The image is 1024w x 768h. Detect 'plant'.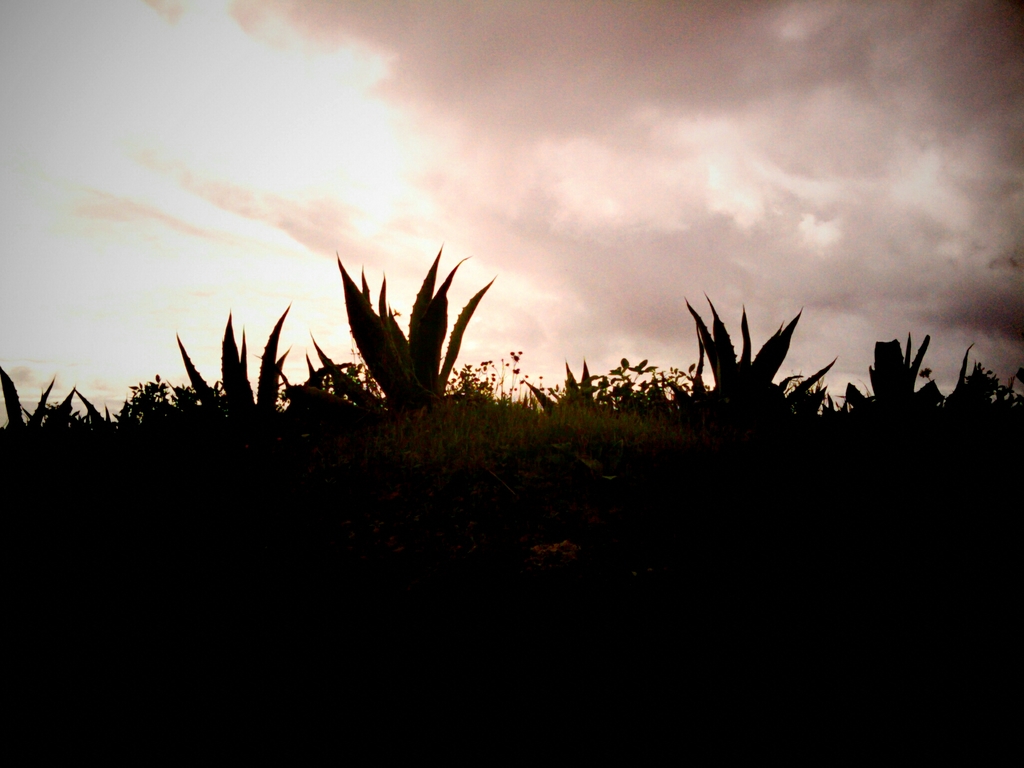
Detection: x1=844, y1=331, x2=927, y2=426.
